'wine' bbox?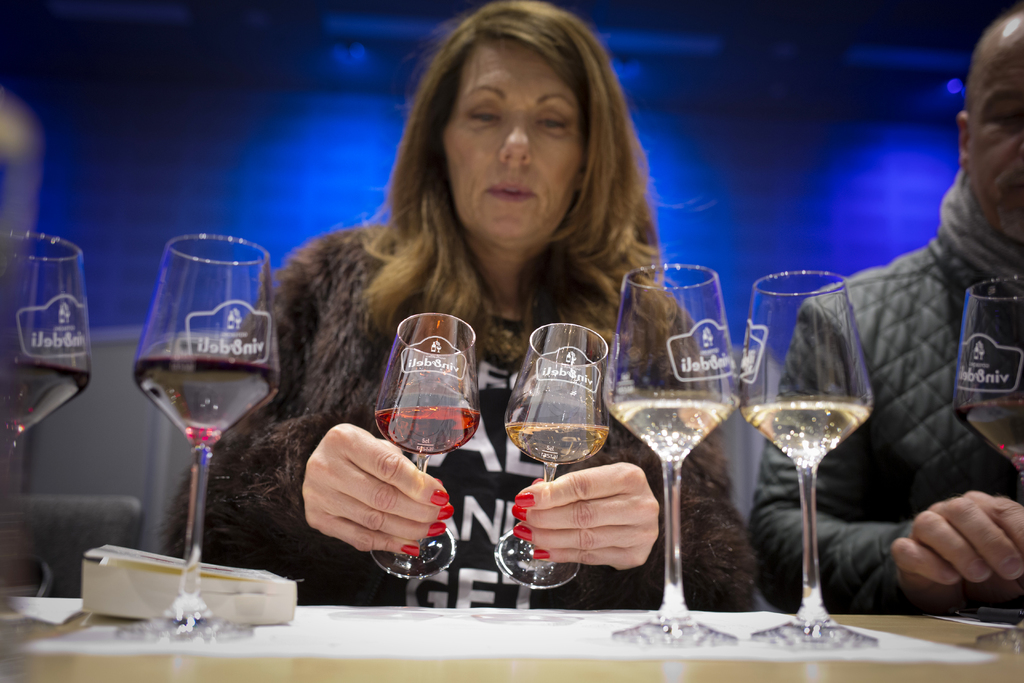
bbox=[741, 260, 892, 634]
